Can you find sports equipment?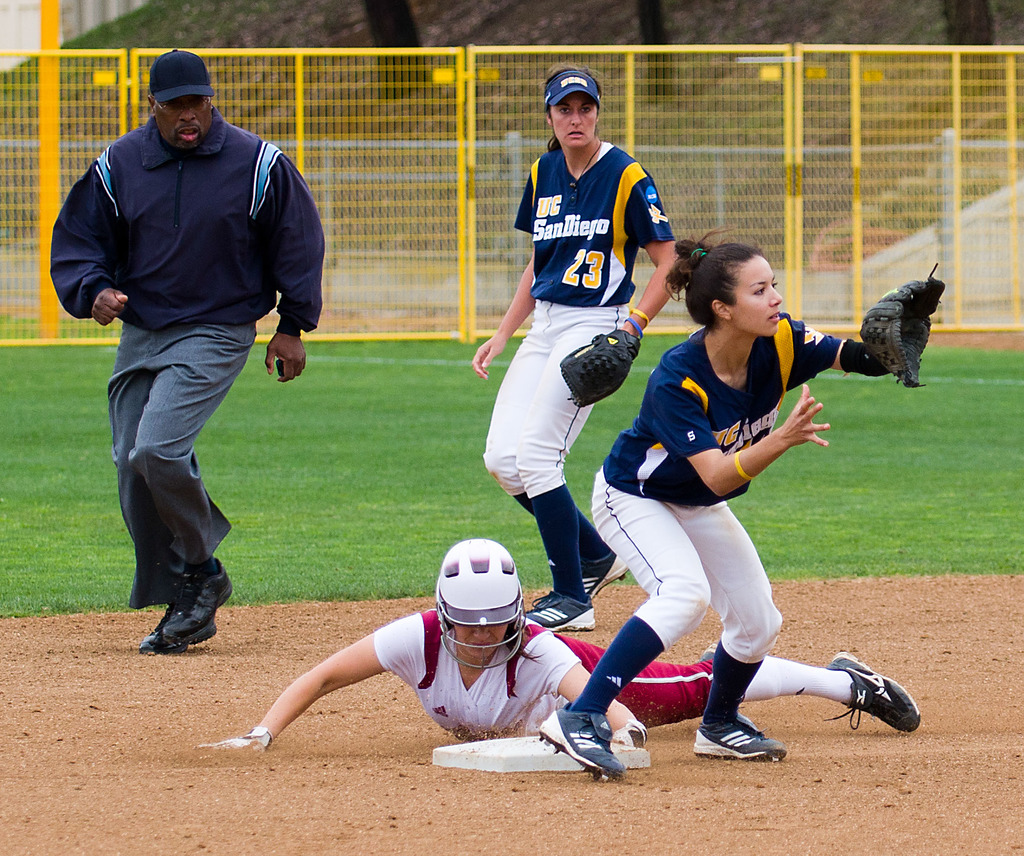
Yes, bounding box: bbox=[191, 722, 275, 757].
